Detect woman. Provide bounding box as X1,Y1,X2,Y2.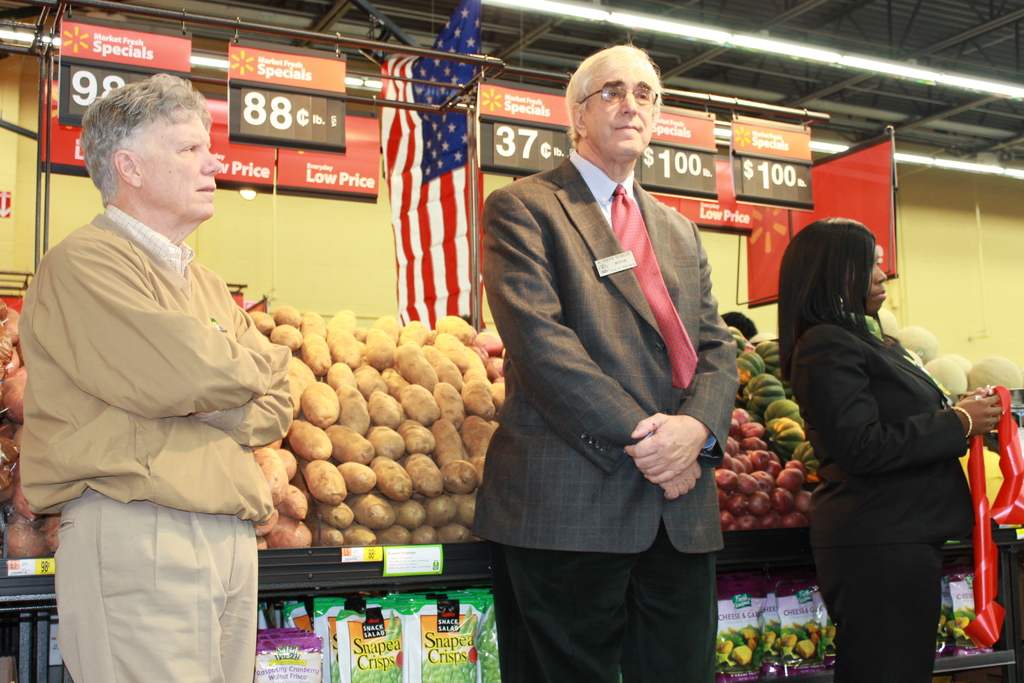
780,193,988,682.
